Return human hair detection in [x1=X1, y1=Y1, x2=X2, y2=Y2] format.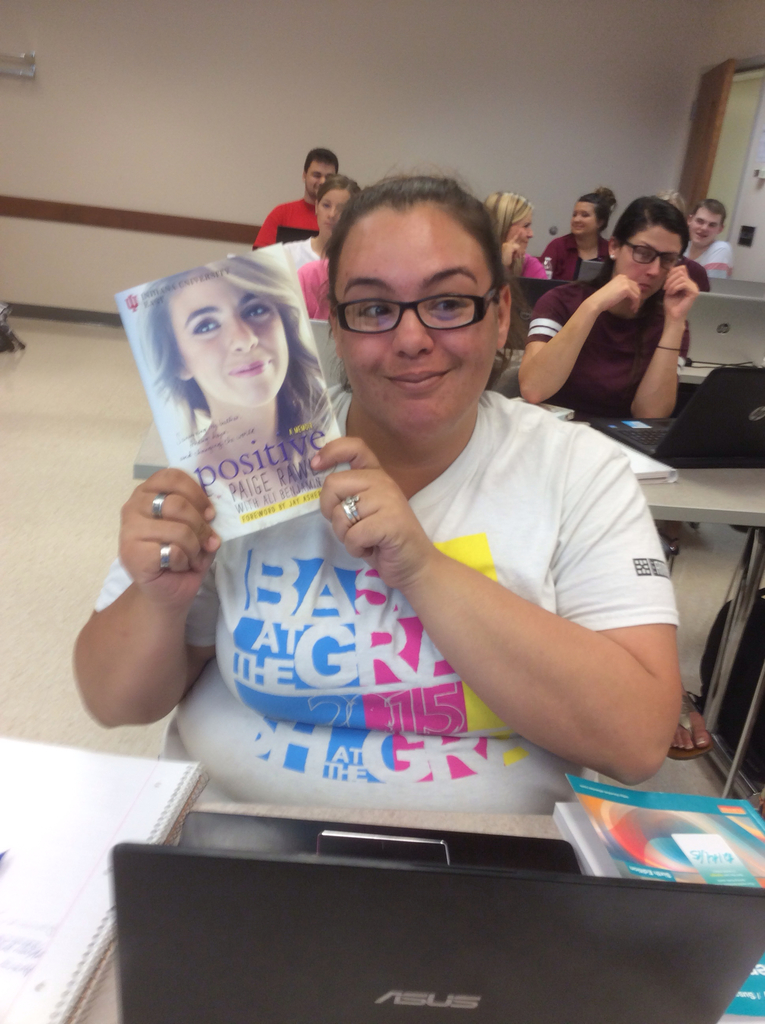
[x1=302, y1=142, x2=343, y2=166].
